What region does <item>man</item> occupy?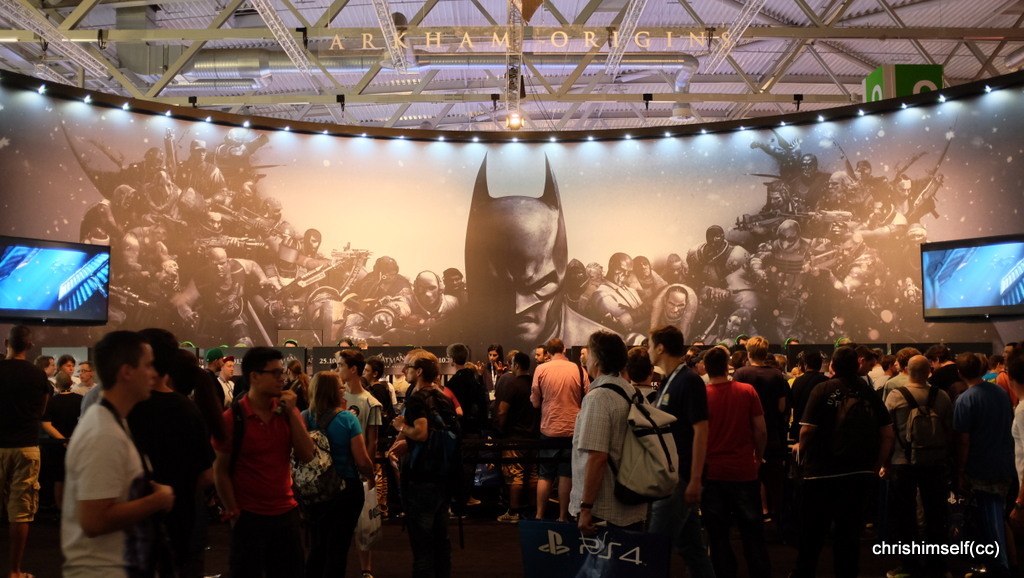
[left=886, top=354, right=950, bottom=485].
